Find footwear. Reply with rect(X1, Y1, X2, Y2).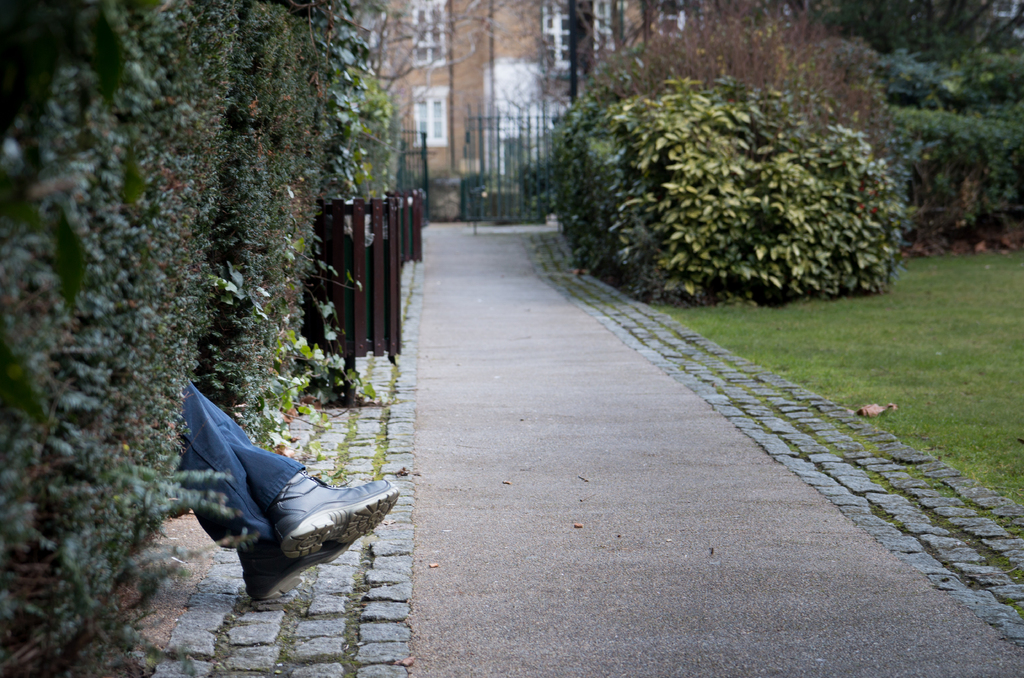
rect(236, 523, 351, 602).
